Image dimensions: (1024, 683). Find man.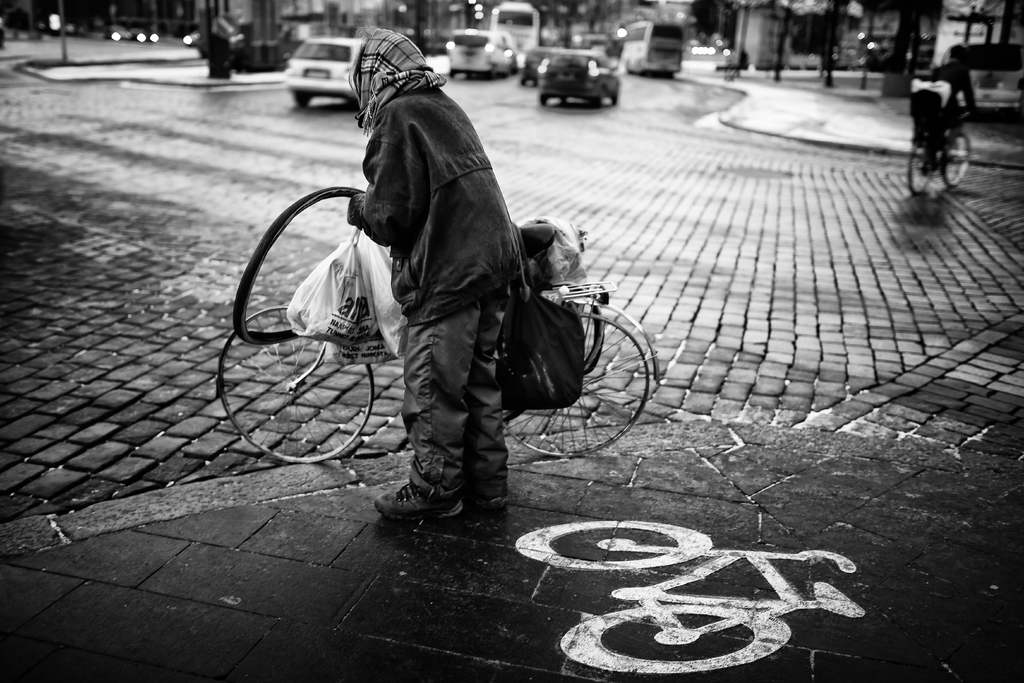
bbox=(335, 18, 541, 521).
